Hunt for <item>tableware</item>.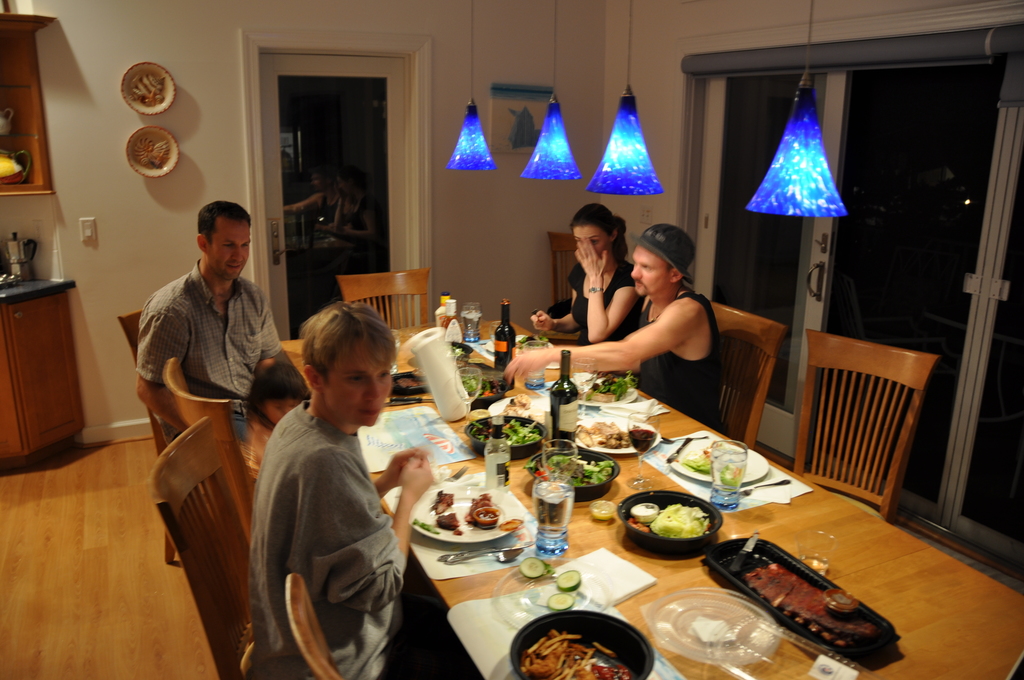
Hunted down at detection(570, 357, 594, 391).
